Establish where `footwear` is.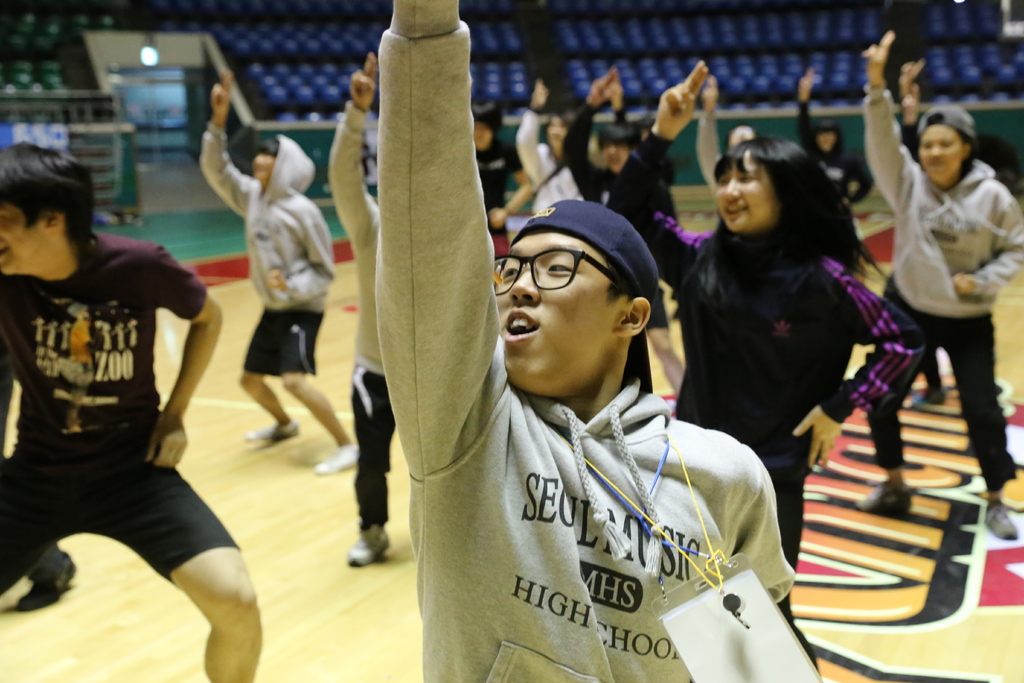
Established at box=[310, 447, 362, 474].
